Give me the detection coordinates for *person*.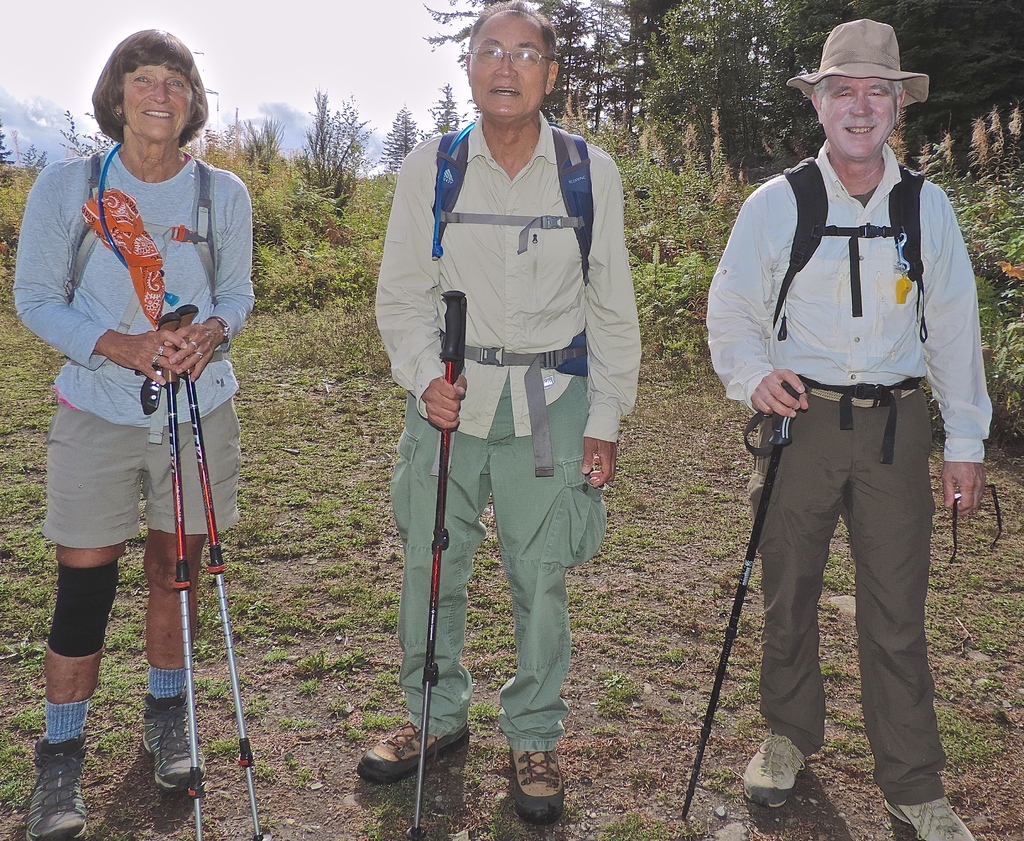
[12, 28, 253, 839].
